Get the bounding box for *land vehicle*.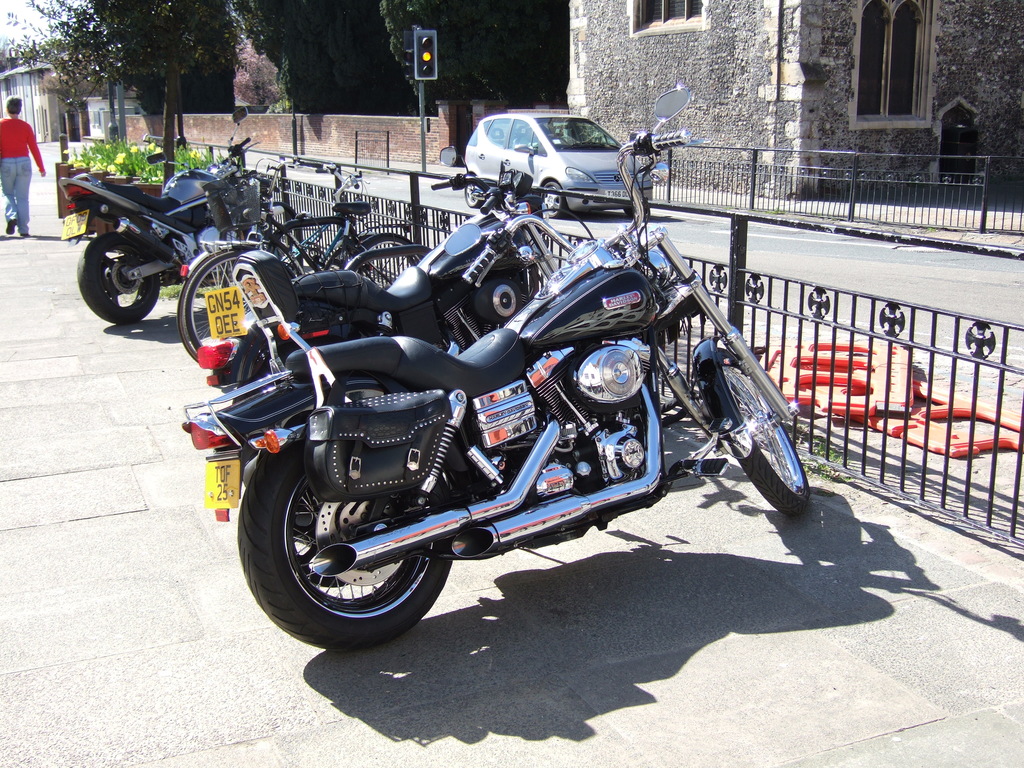
{"left": 459, "top": 109, "right": 657, "bottom": 220}.
